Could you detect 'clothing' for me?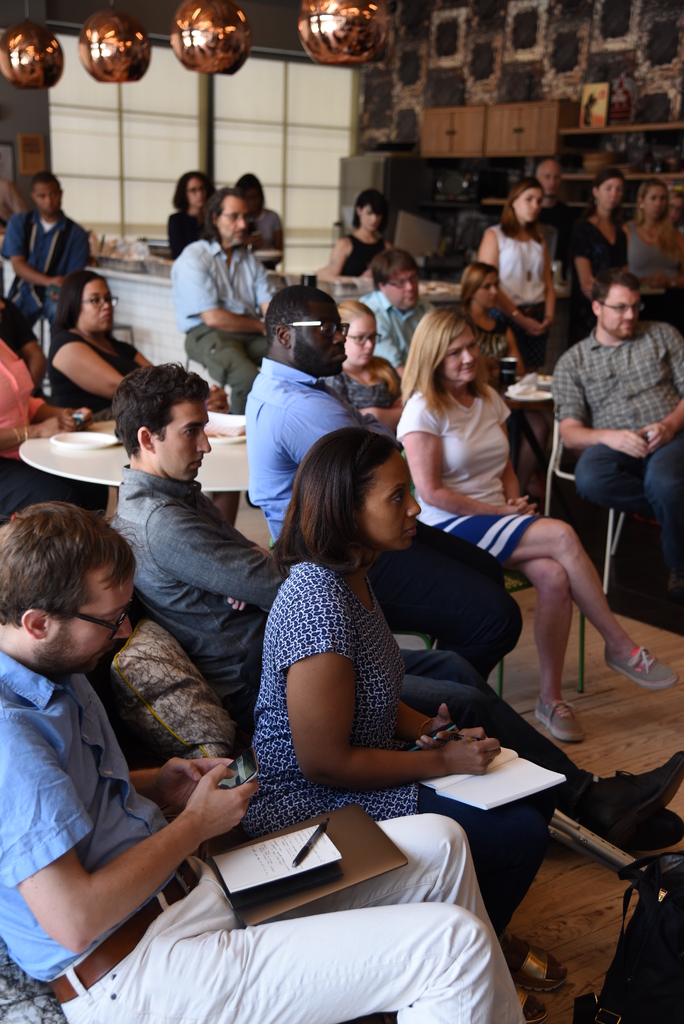
Detection result: bbox(108, 467, 621, 850).
